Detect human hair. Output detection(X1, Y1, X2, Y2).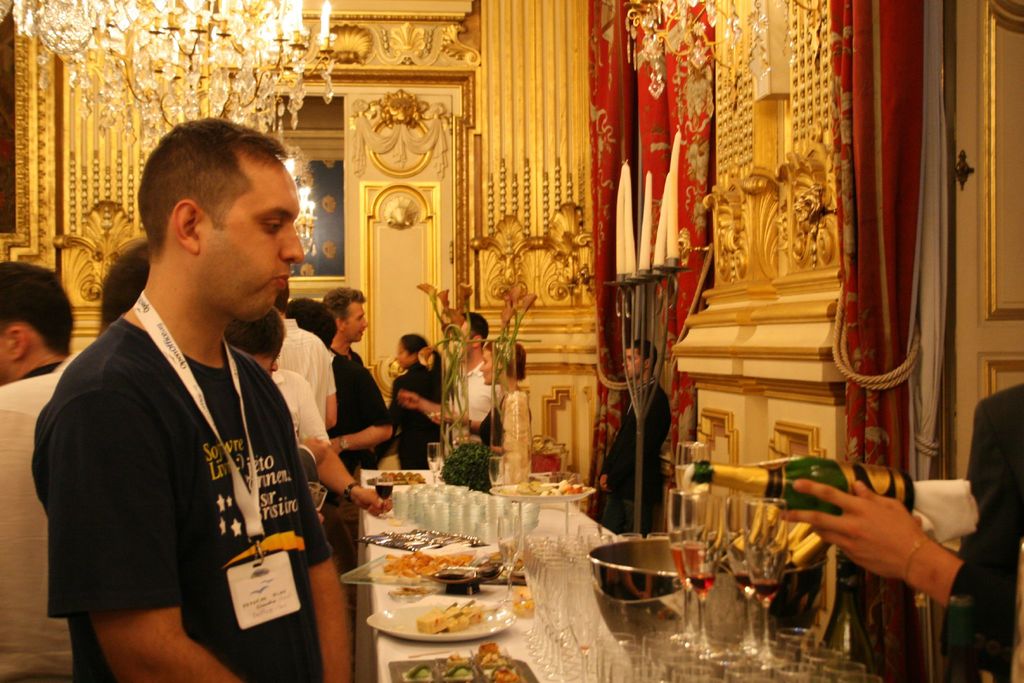
detection(460, 313, 489, 350).
